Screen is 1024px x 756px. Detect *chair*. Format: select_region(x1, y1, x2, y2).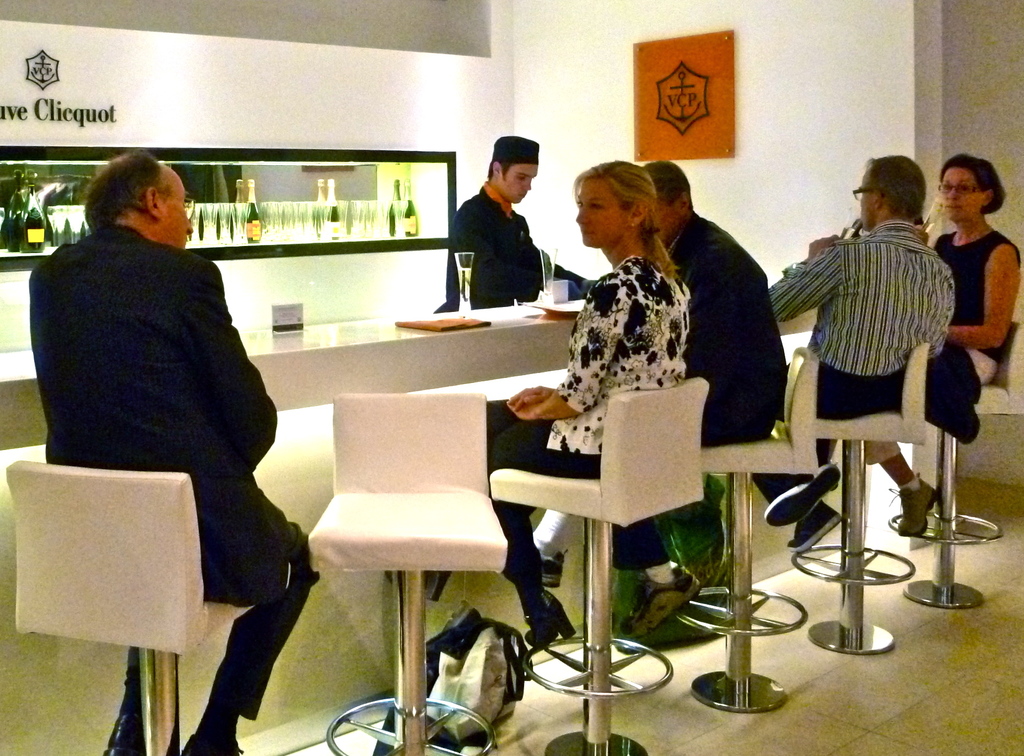
select_region(890, 322, 1023, 616).
